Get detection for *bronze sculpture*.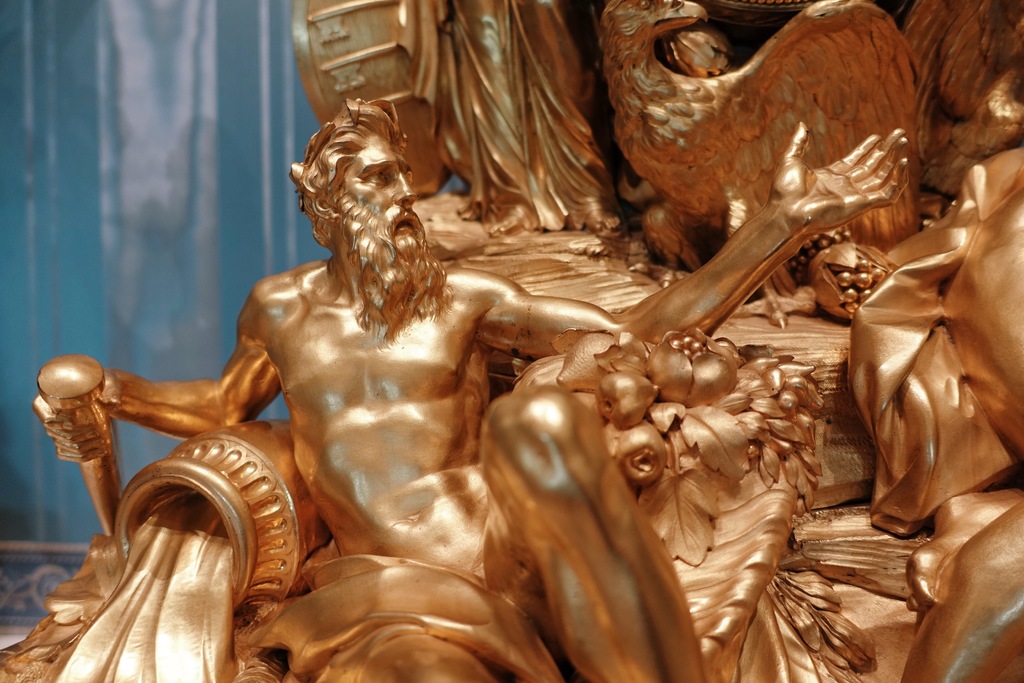
Detection: locate(56, 56, 957, 665).
